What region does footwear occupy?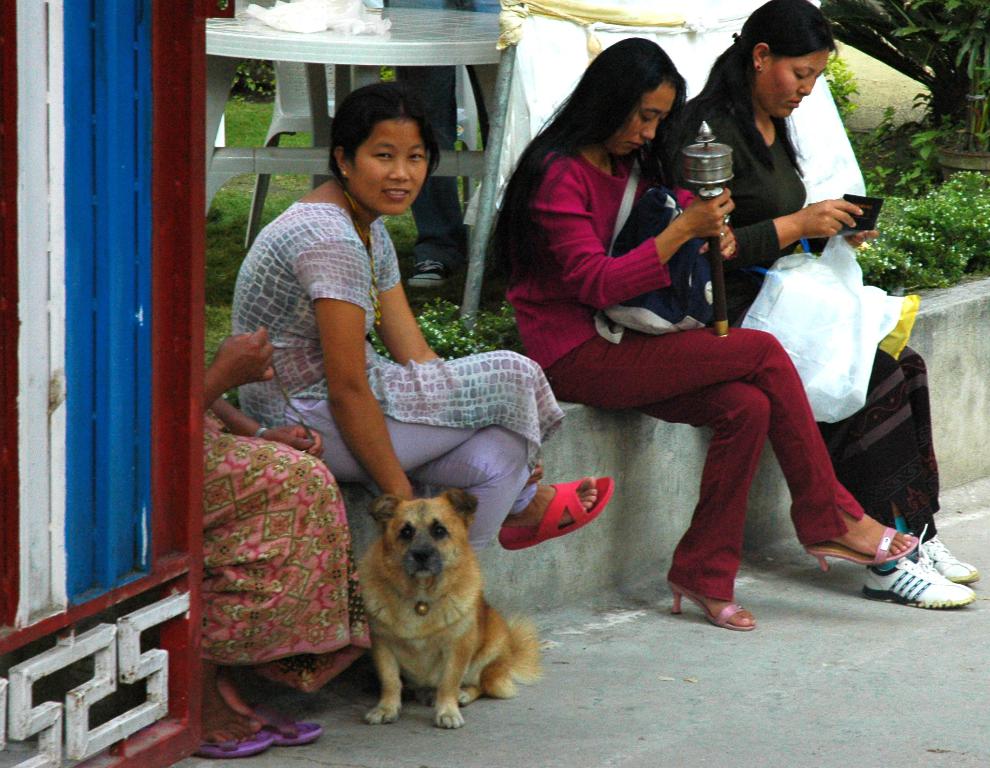
[x1=256, y1=722, x2=325, y2=742].
